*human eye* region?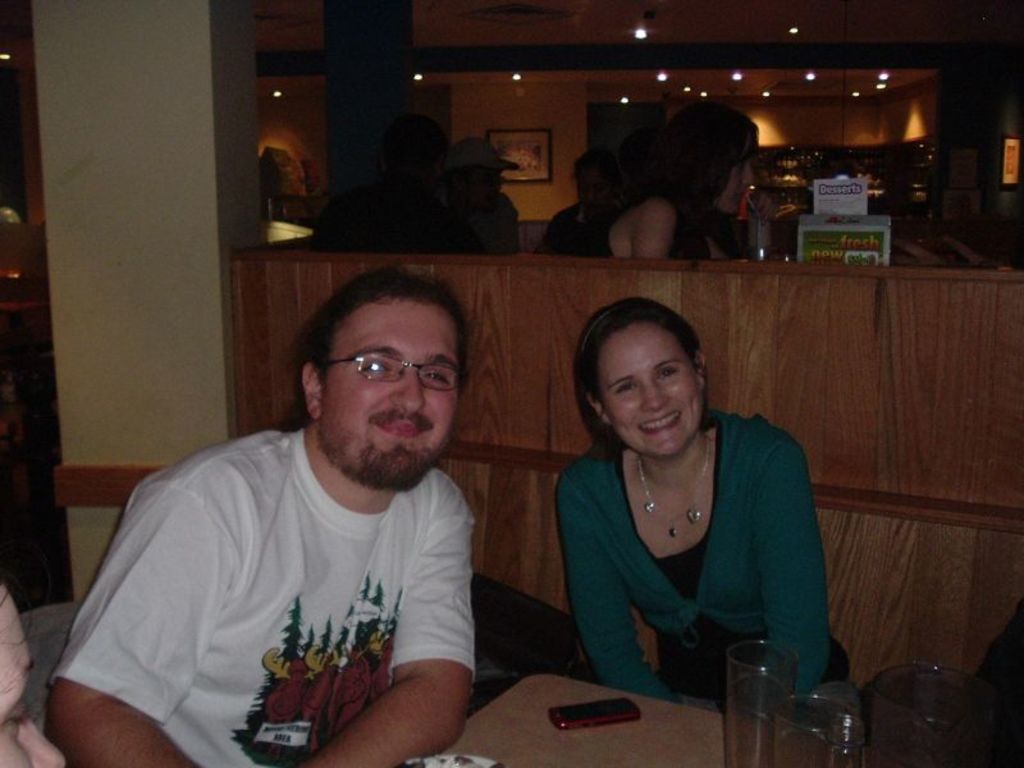
659 366 685 379
